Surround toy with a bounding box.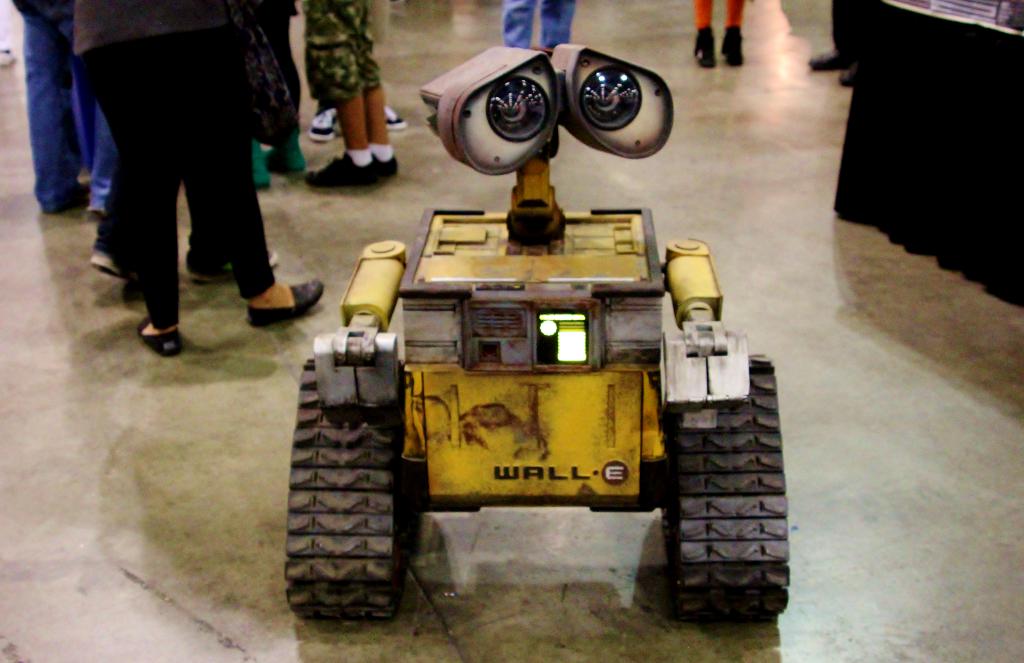
bbox(289, 115, 812, 601).
